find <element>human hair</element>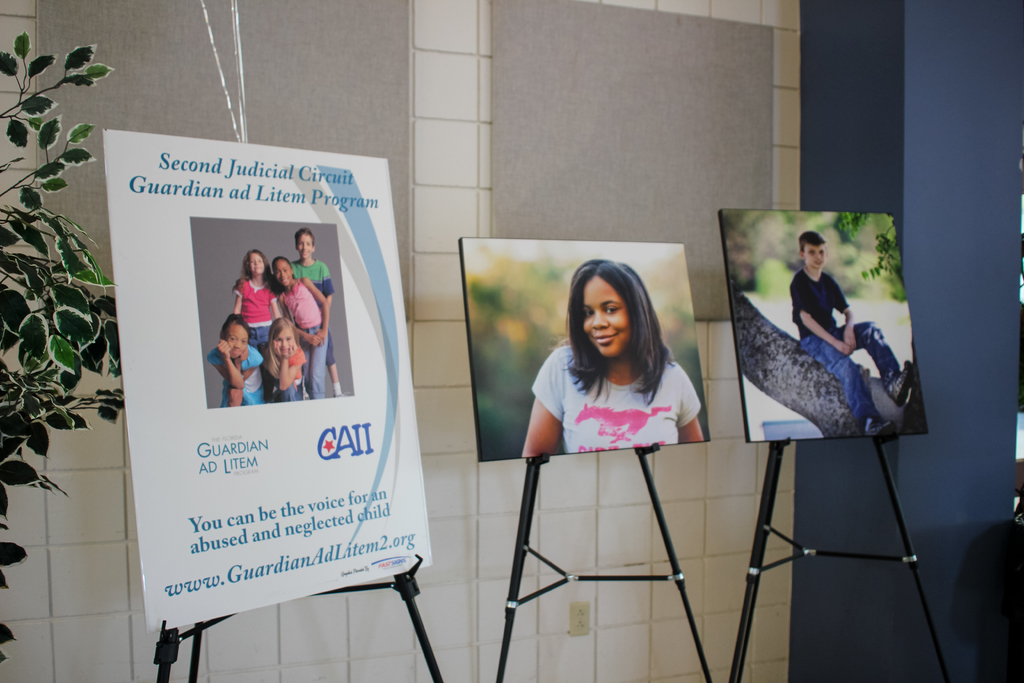
x1=260 y1=317 x2=300 y2=381
